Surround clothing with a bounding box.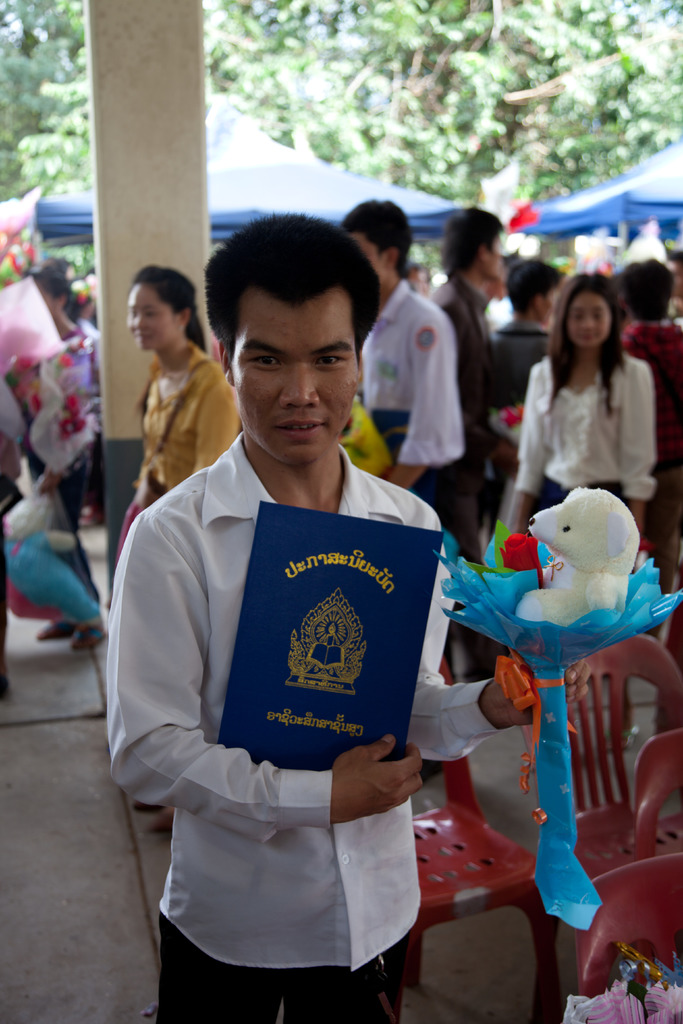
left=431, top=269, right=501, bottom=491.
